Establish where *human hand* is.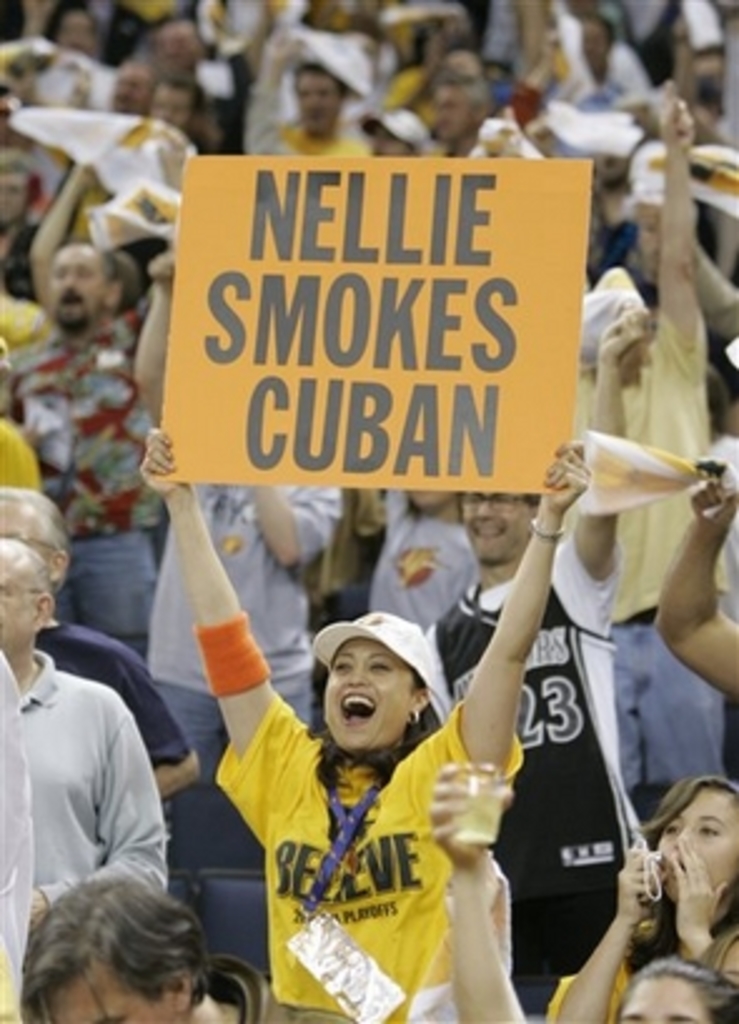
Established at 614,839,661,929.
